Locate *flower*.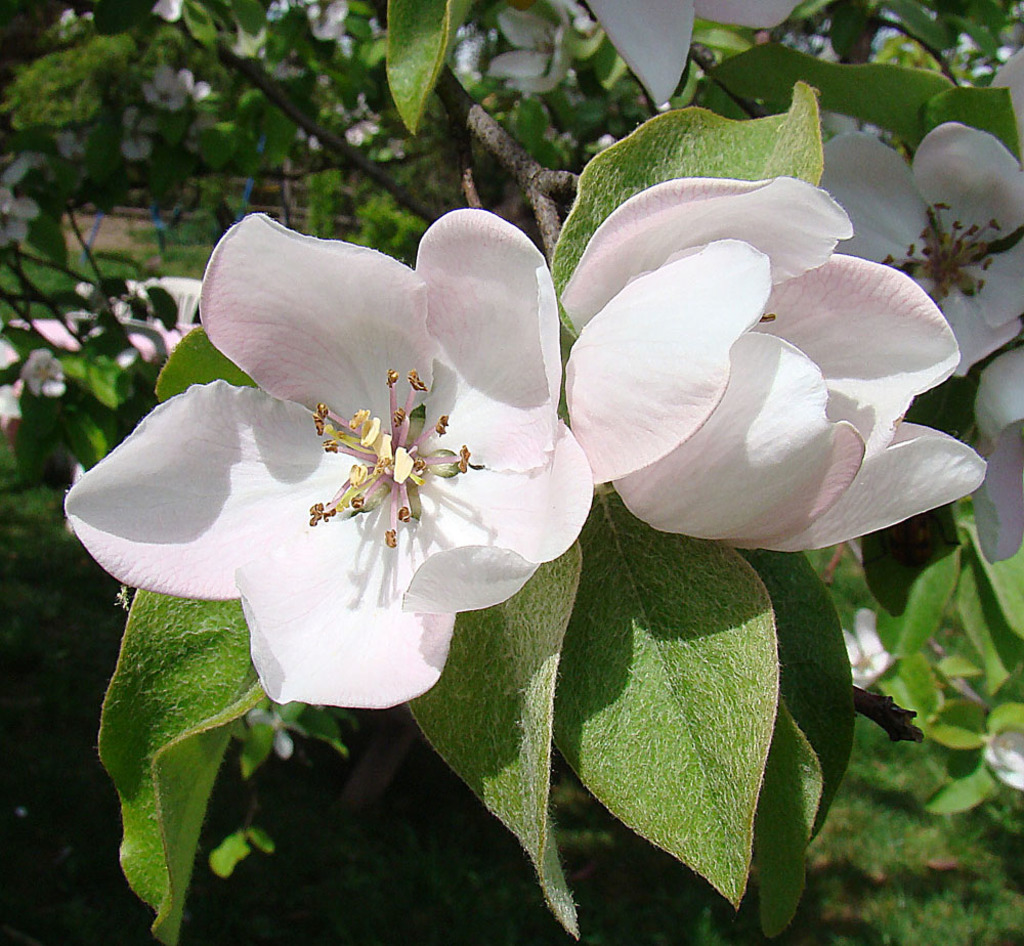
Bounding box: bbox=(843, 608, 889, 693).
